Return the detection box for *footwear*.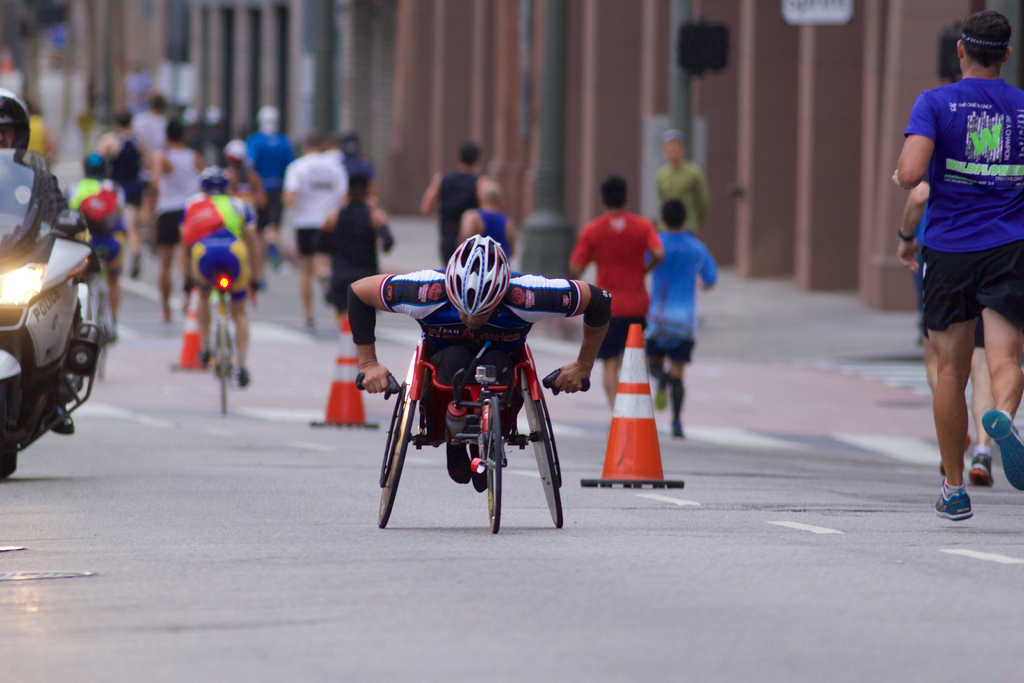
l=193, t=352, r=213, b=365.
